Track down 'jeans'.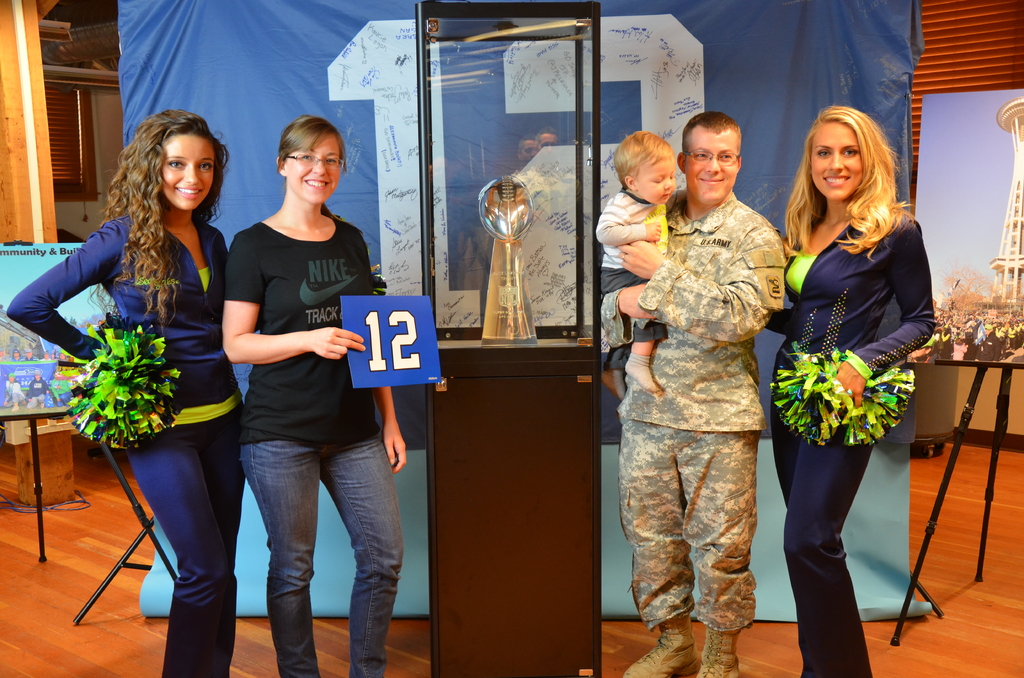
Tracked to region(771, 369, 873, 677).
